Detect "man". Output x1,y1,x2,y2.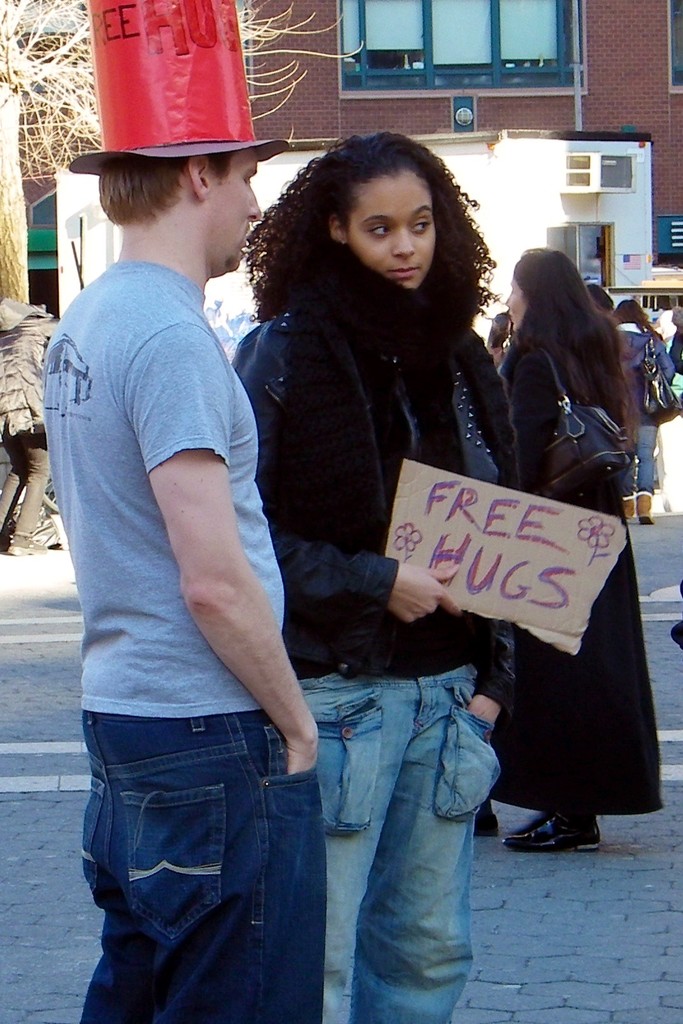
40,163,320,1023.
